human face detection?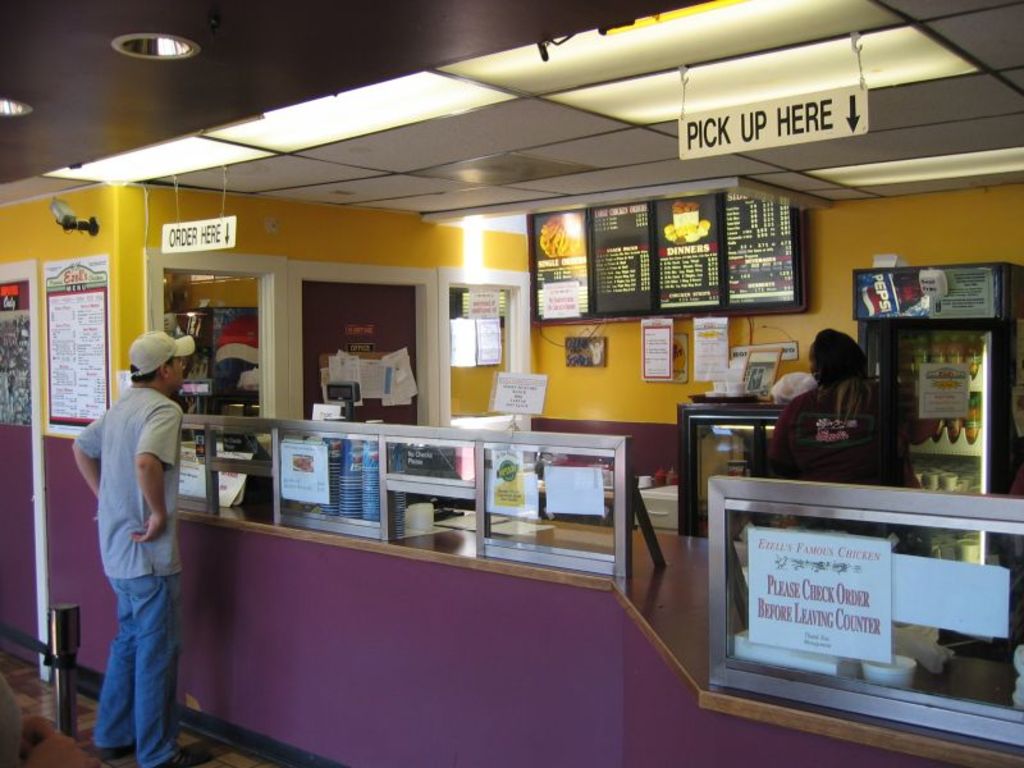
pyautogui.locateOnScreen(803, 342, 824, 384)
